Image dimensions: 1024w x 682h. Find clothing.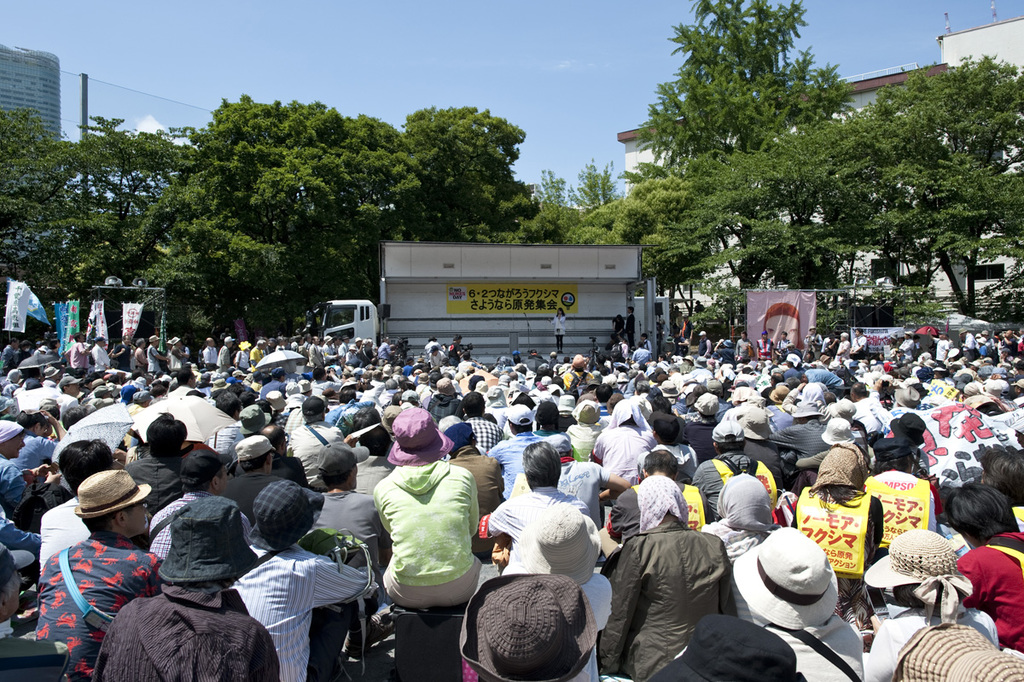
(474, 483, 595, 583).
